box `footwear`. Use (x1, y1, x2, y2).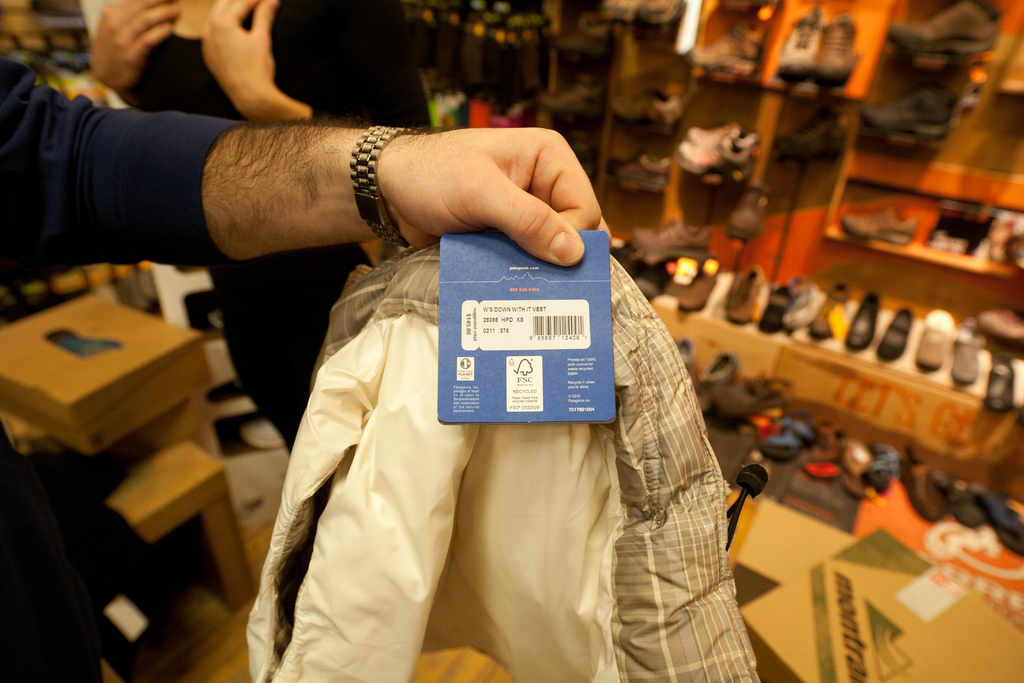
(605, 152, 671, 179).
